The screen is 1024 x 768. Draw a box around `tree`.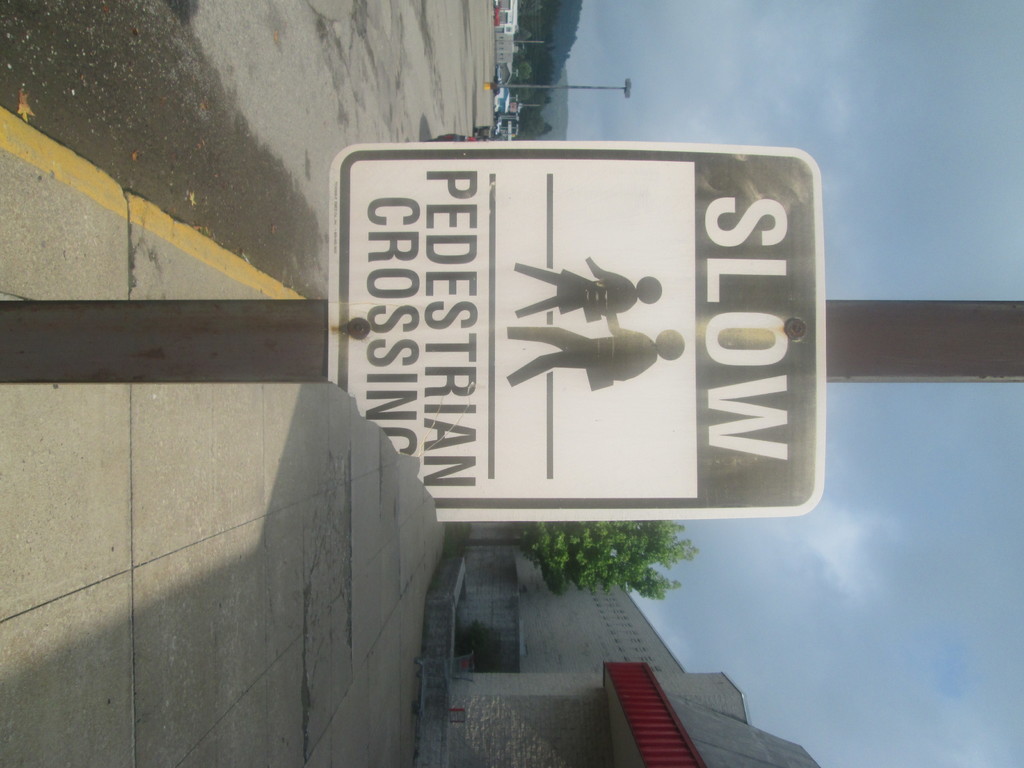
[left=457, top=520, right=701, bottom=593].
